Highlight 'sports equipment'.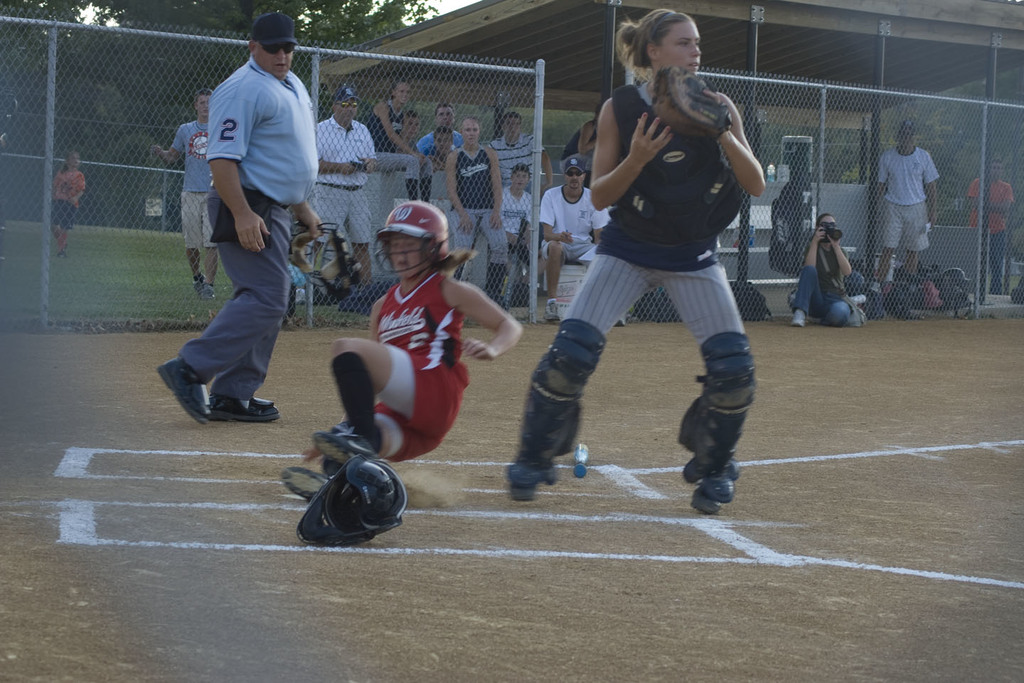
Highlighted region: bbox(522, 315, 606, 473).
